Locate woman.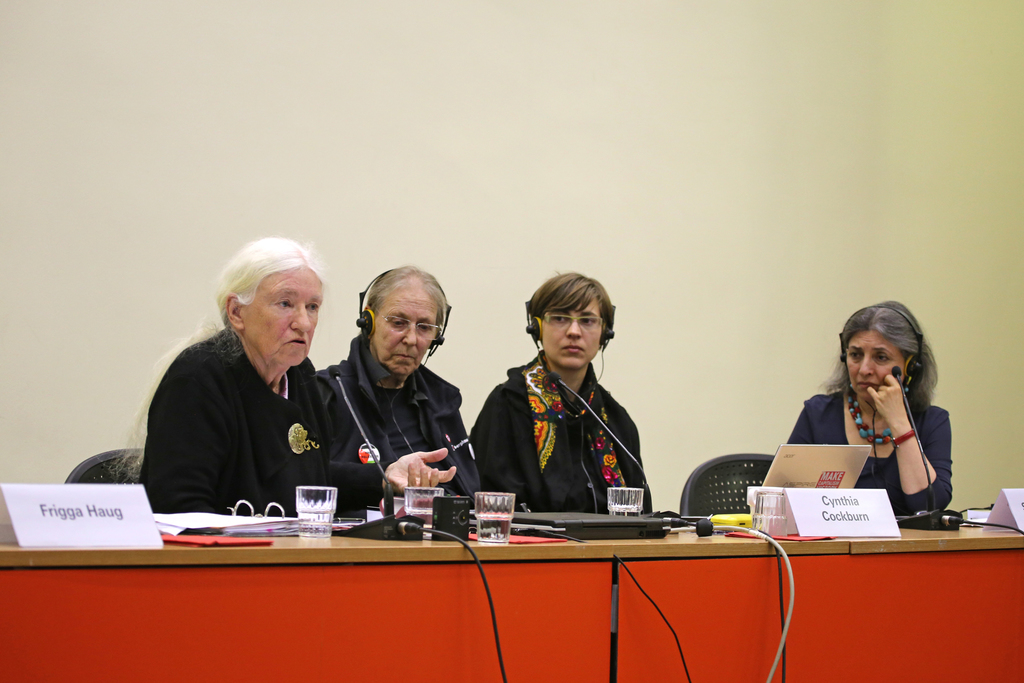
Bounding box: region(95, 236, 332, 518).
